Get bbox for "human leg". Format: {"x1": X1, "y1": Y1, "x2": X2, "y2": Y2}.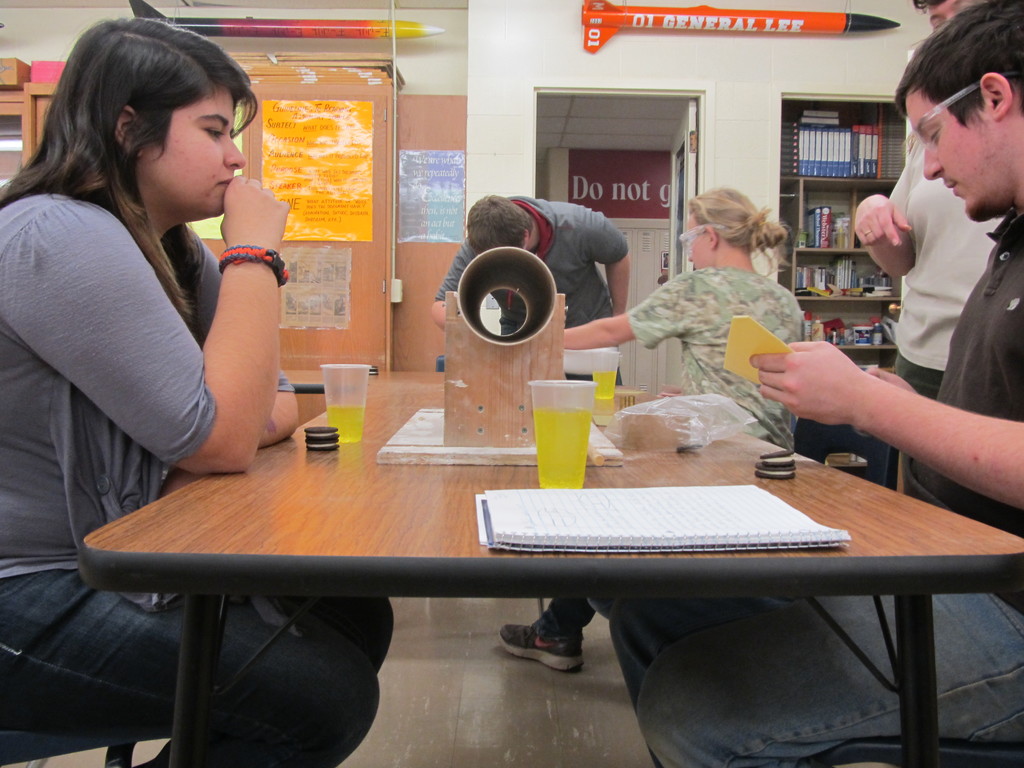
{"x1": 632, "y1": 579, "x2": 1023, "y2": 767}.
